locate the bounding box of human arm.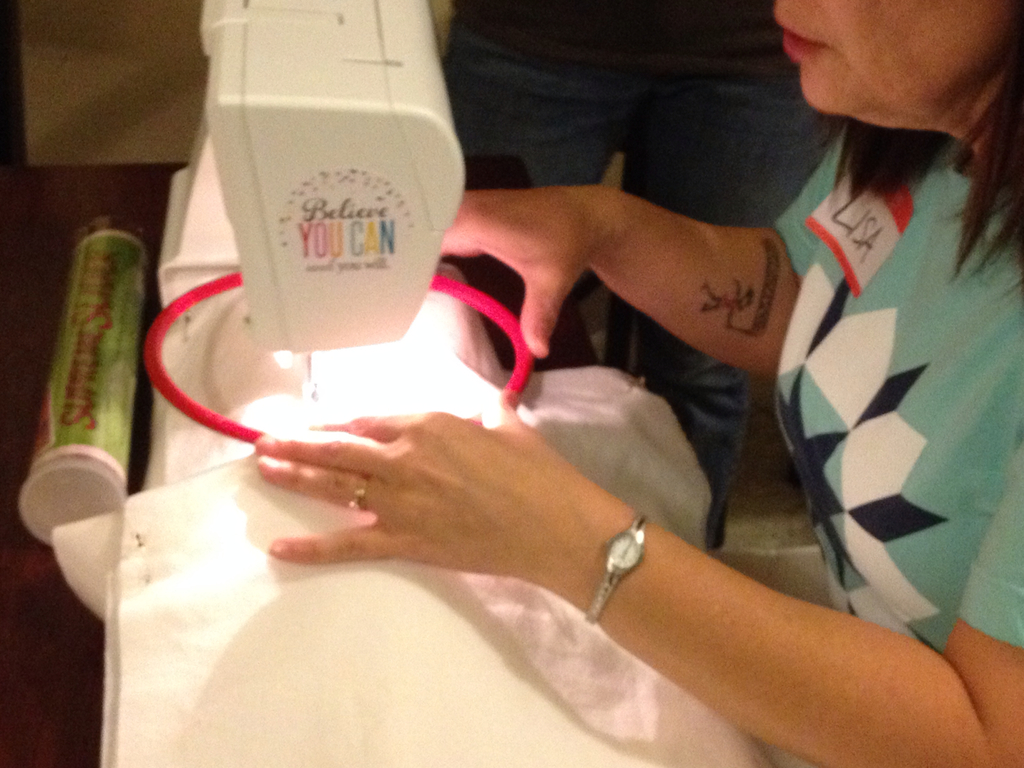
Bounding box: pyautogui.locateOnScreen(503, 437, 1002, 767).
